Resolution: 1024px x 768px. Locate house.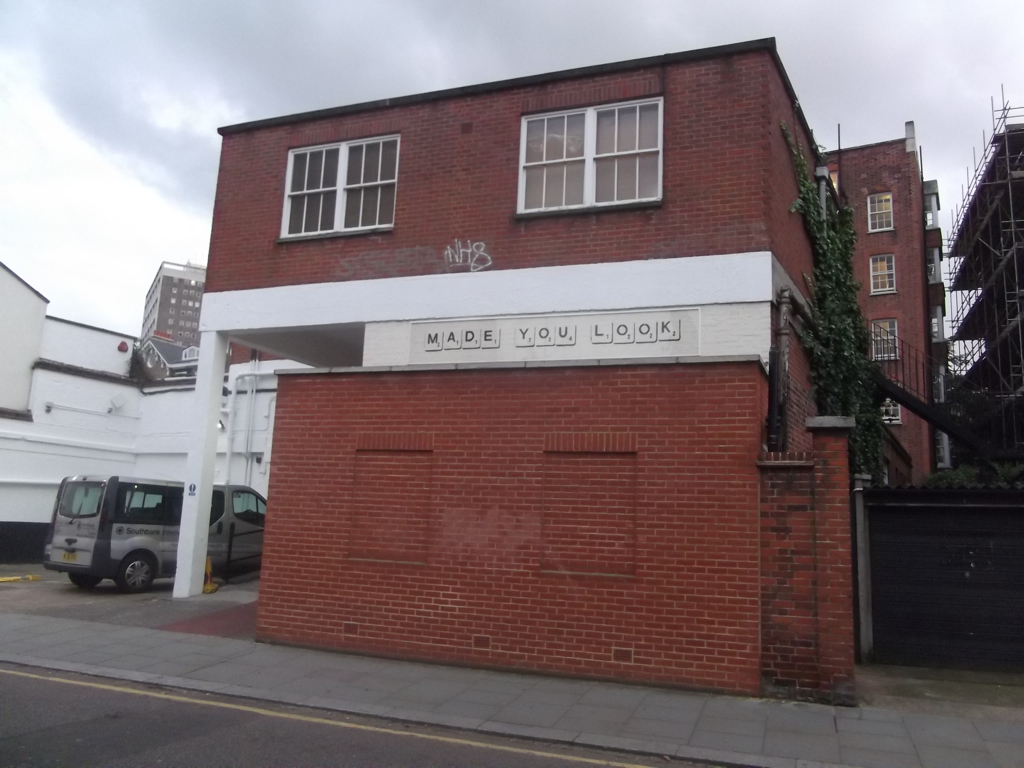
crop(946, 81, 1023, 465).
